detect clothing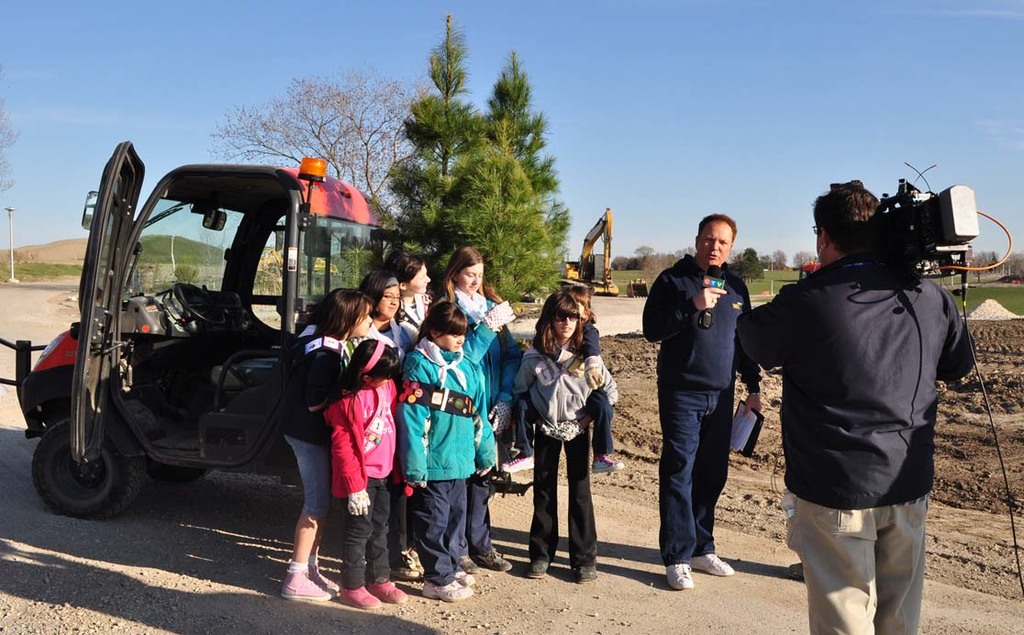
detection(283, 314, 363, 522)
